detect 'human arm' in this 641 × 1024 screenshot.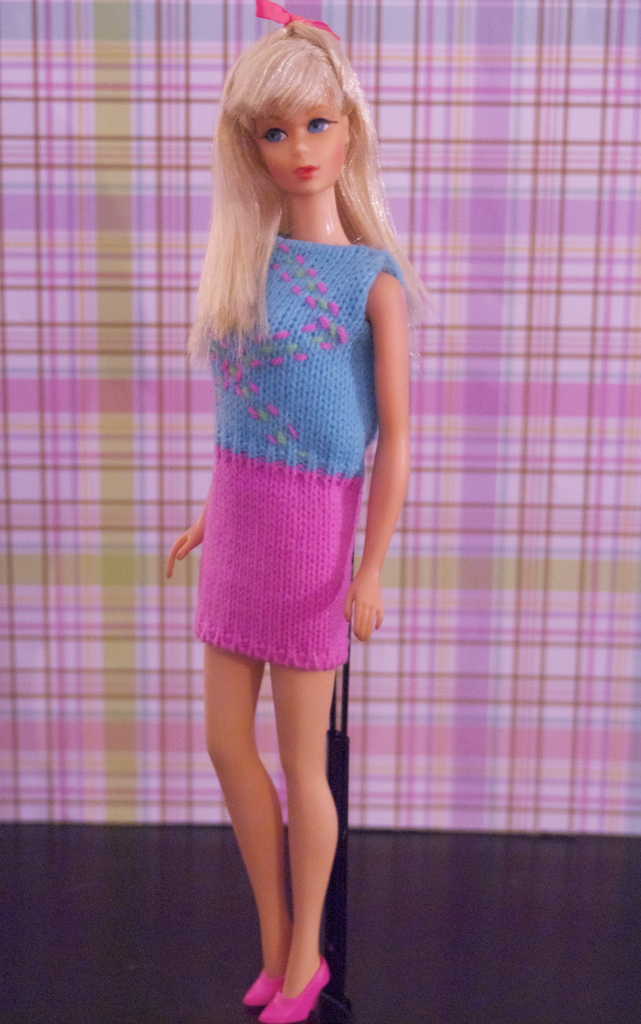
Detection: 162, 504, 206, 574.
